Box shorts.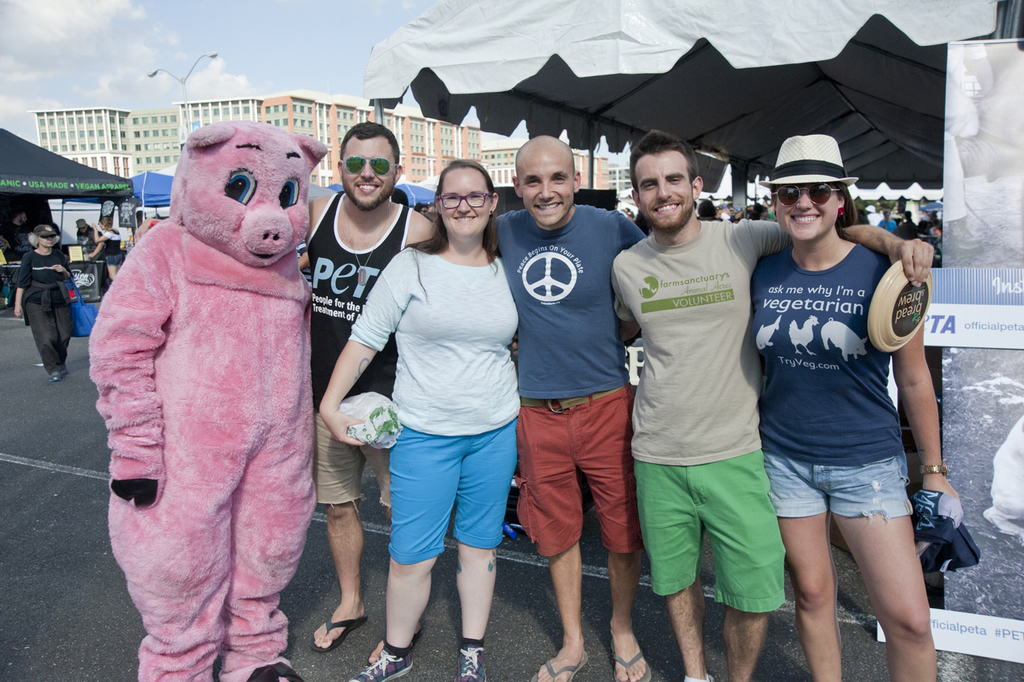
Rect(642, 456, 779, 615).
